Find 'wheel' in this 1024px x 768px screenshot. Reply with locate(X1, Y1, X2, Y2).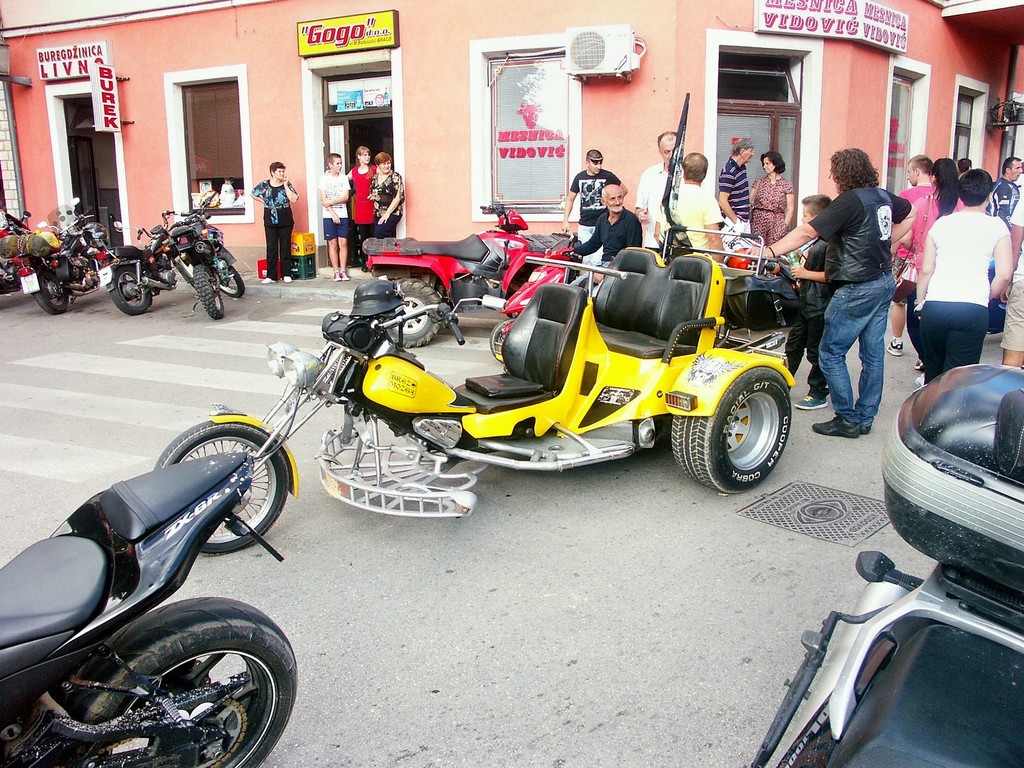
locate(387, 276, 449, 348).
